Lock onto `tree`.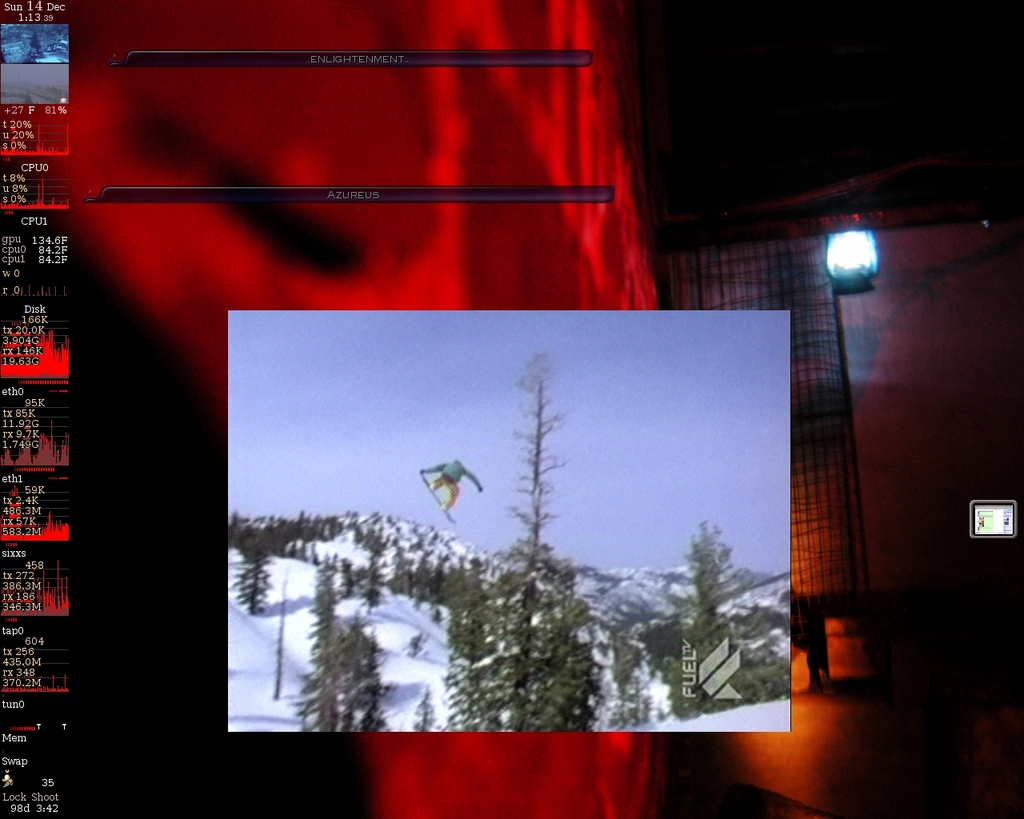
Locked: (304, 555, 402, 729).
